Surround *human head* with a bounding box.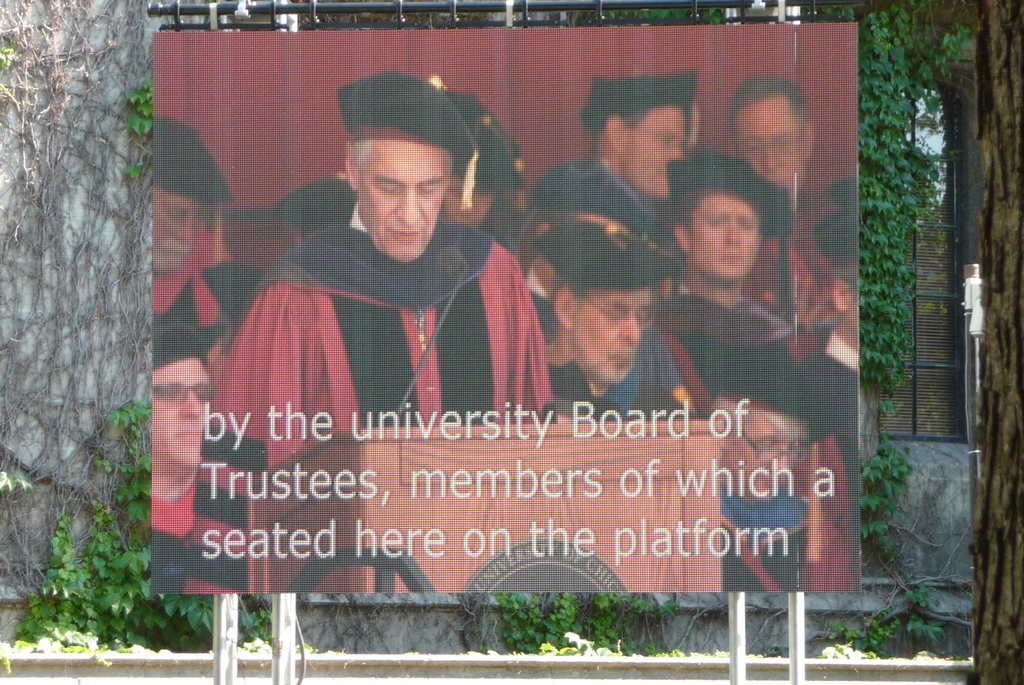
150,310,223,468.
